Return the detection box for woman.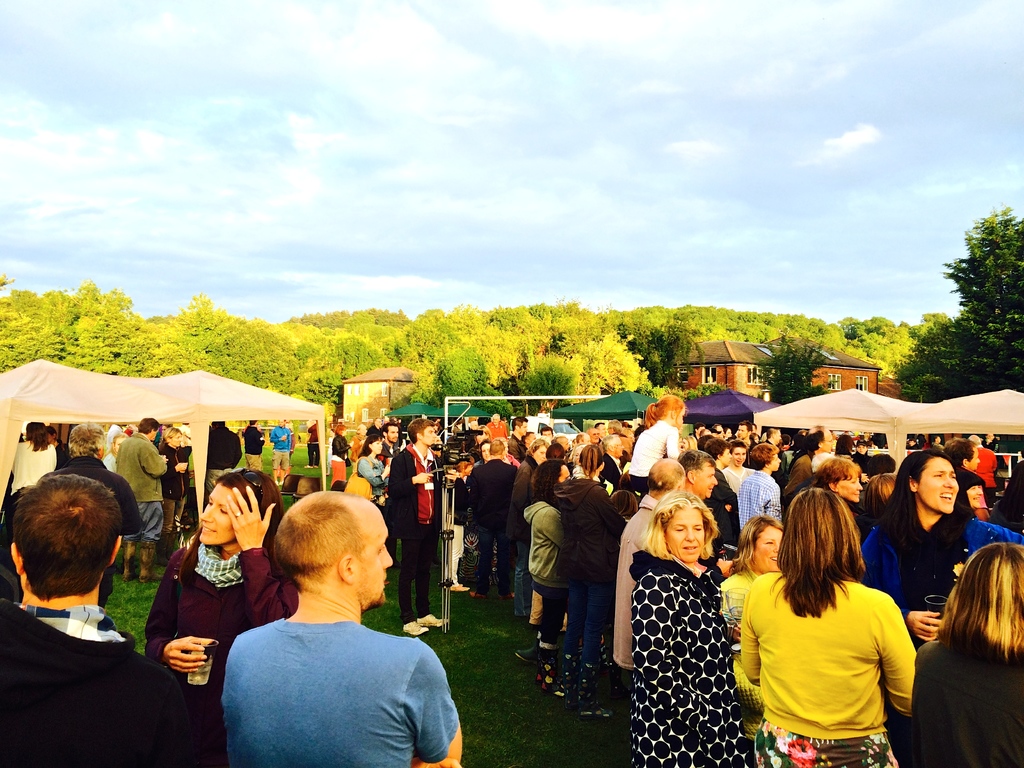
x1=148, y1=467, x2=300, y2=705.
